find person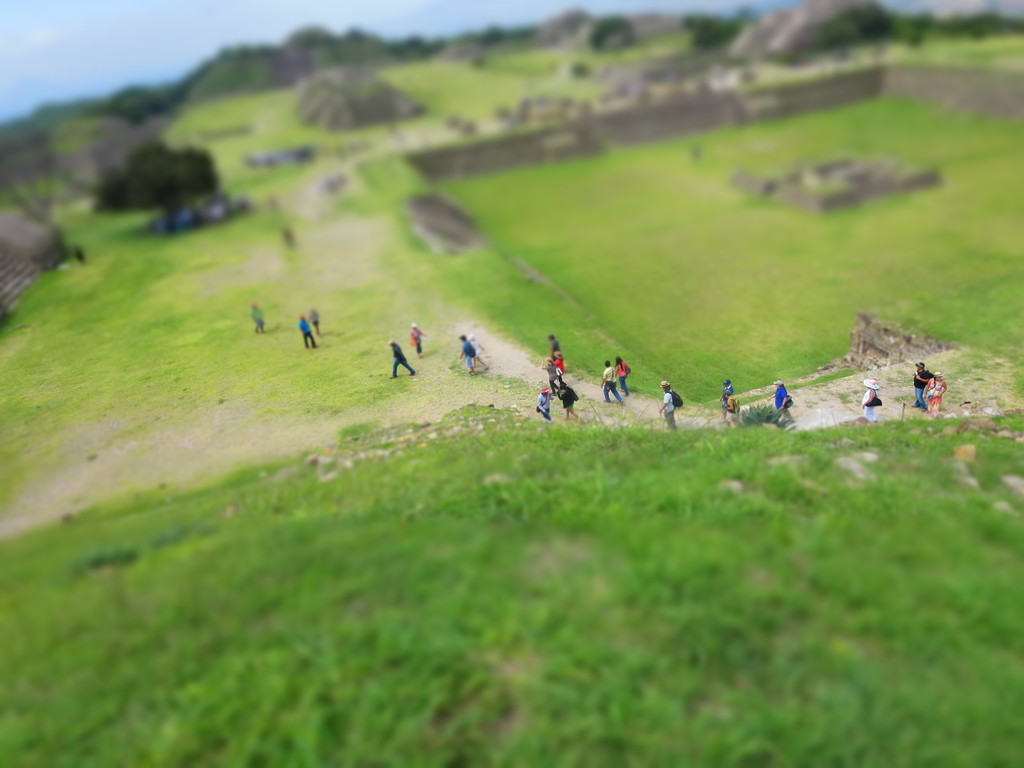
770/380/802/433
